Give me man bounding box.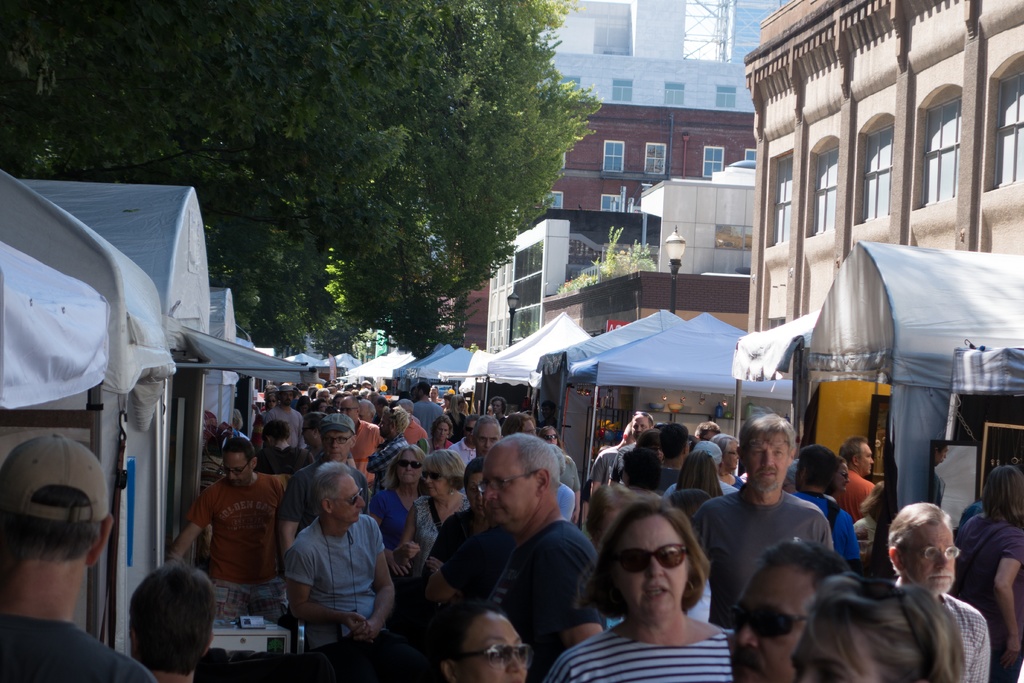
box(836, 436, 879, 528).
